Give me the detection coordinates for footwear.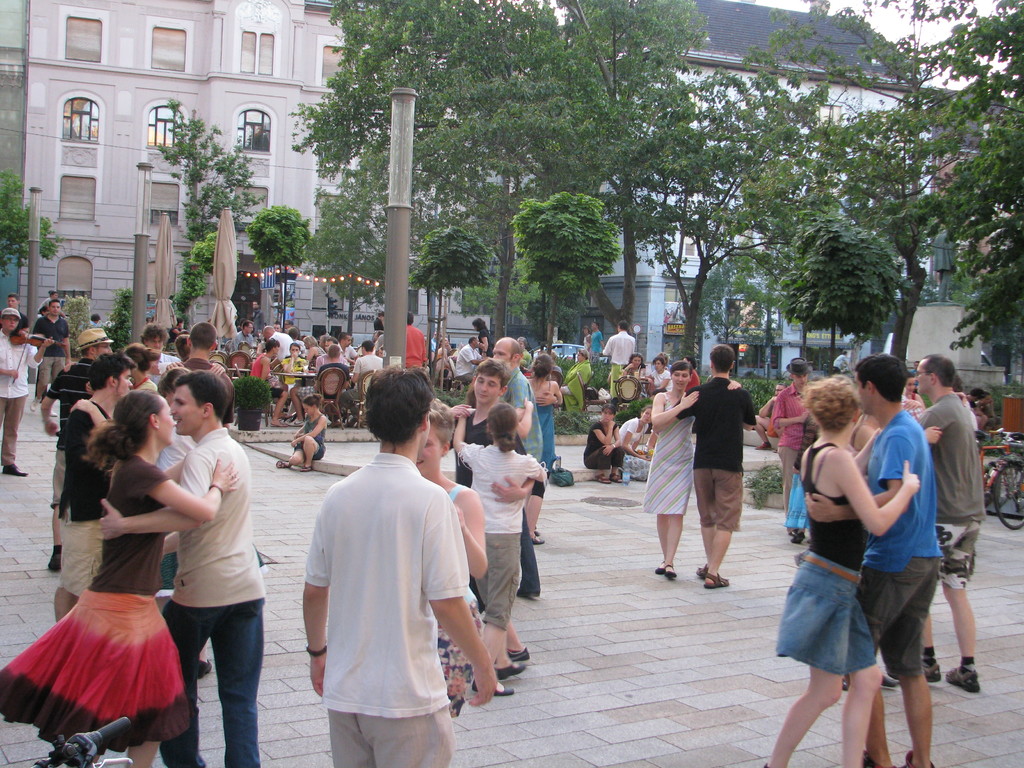
box=[470, 680, 515, 698].
